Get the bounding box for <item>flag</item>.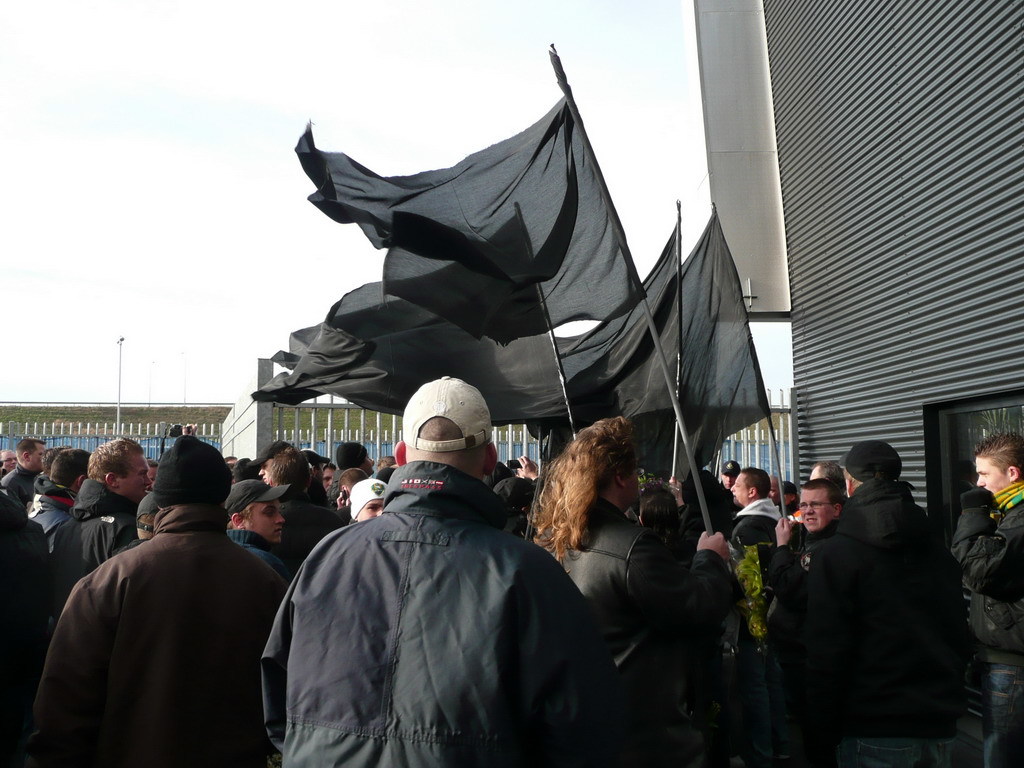
(left=480, top=225, right=679, bottom=467).
